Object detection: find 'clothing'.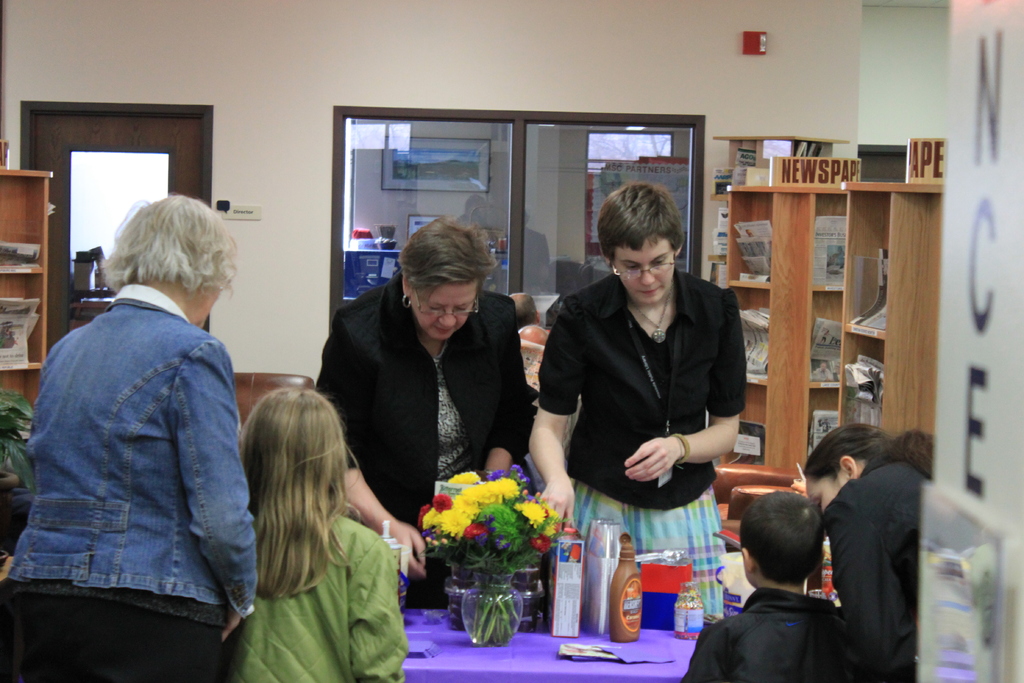
select_region(825, 462, 931, 682).
